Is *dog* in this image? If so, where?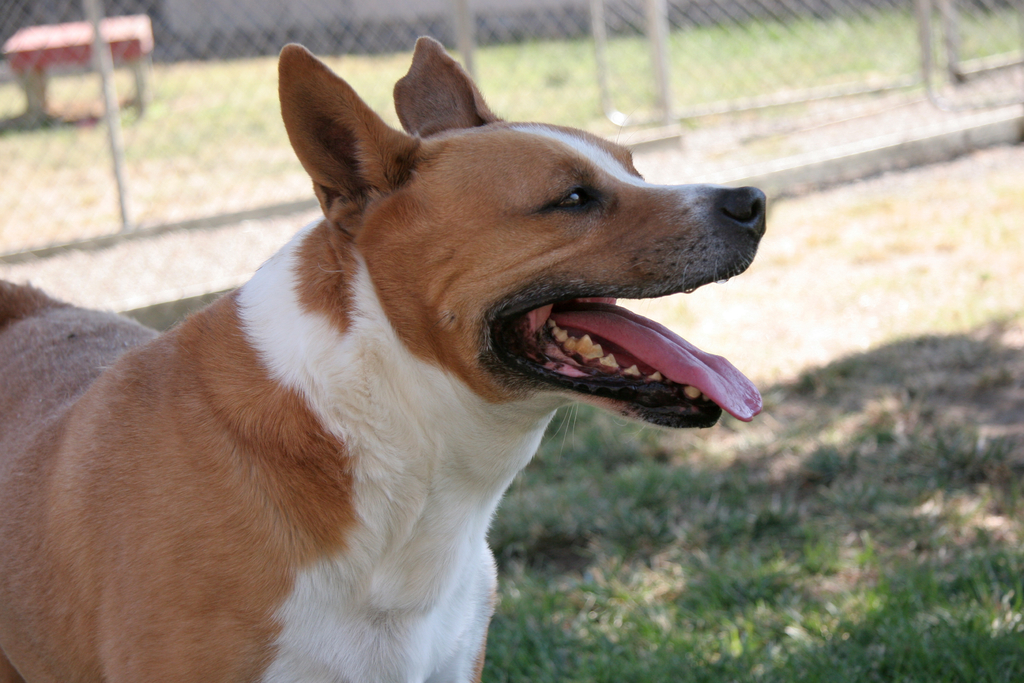
Yes, at [0,34,767,682].
